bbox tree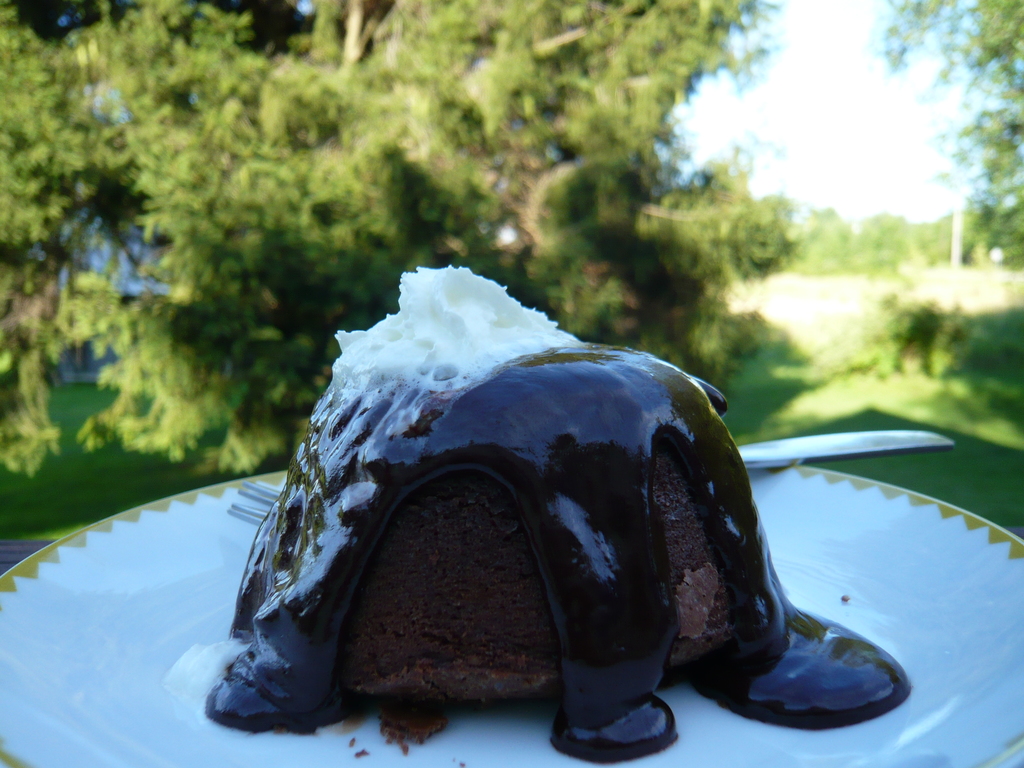
(868,0,1023,269)
